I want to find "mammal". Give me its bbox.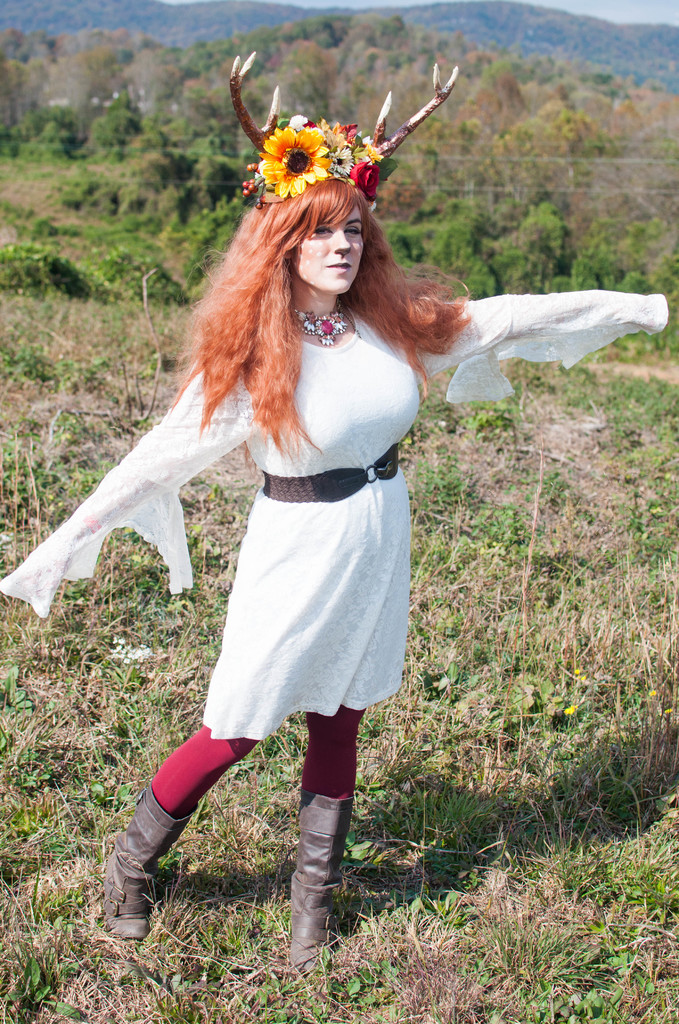
<region>0, 46, 678, 986</region>.
